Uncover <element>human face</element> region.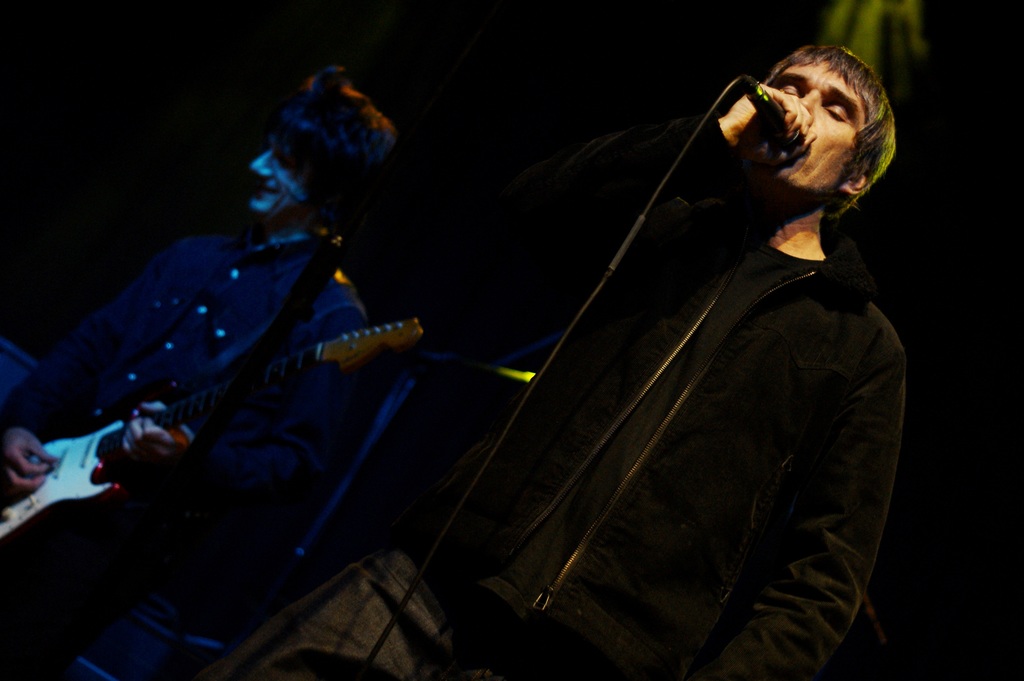
Uncovered: BBox(247, 129, 312, 212).
